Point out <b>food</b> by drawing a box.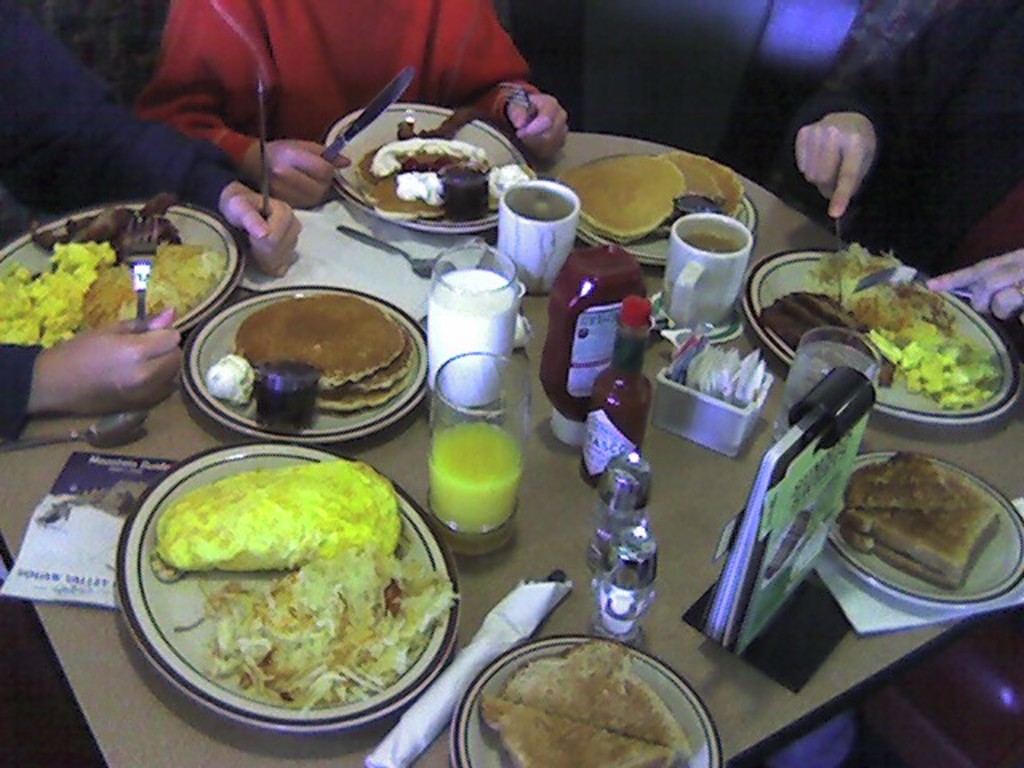
locate(203, 285, 413, 421).
